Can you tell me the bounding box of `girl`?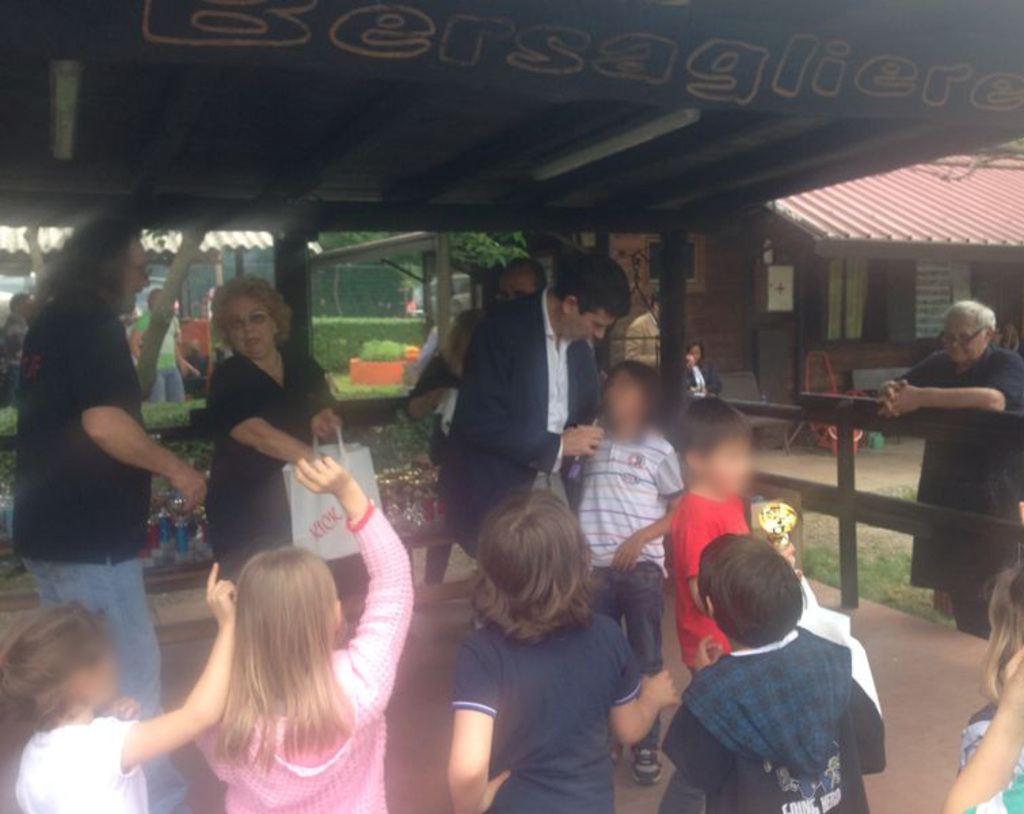
crop(678, 338, 735, 425).
